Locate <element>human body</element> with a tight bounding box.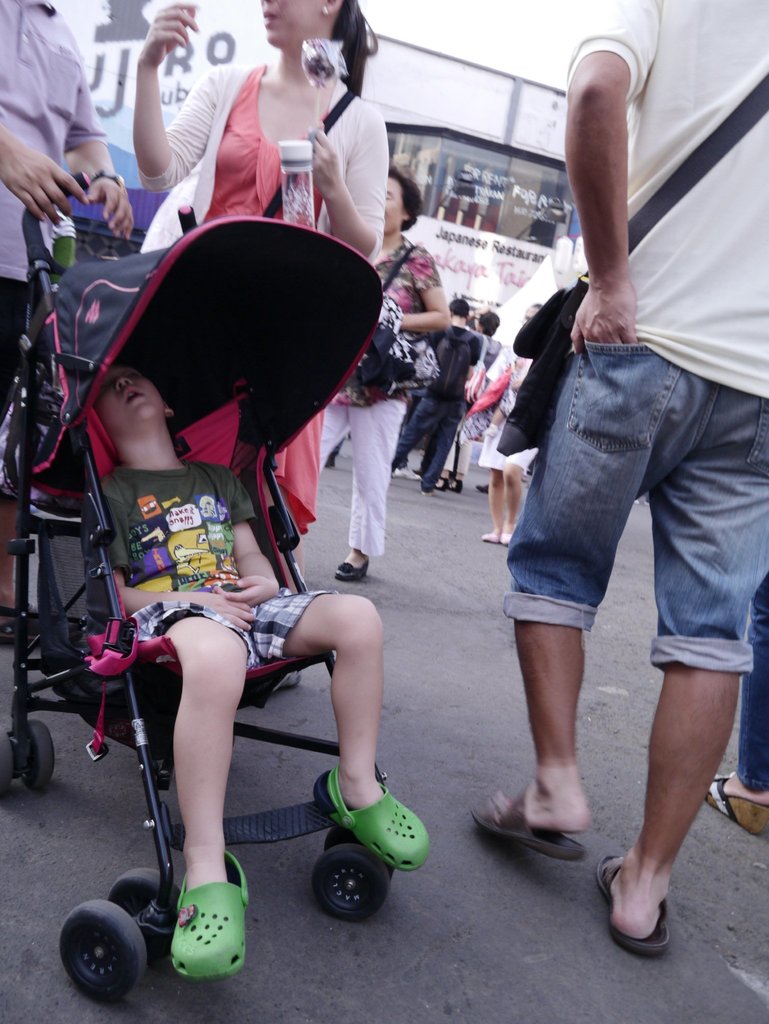
(125,0,388,691).
